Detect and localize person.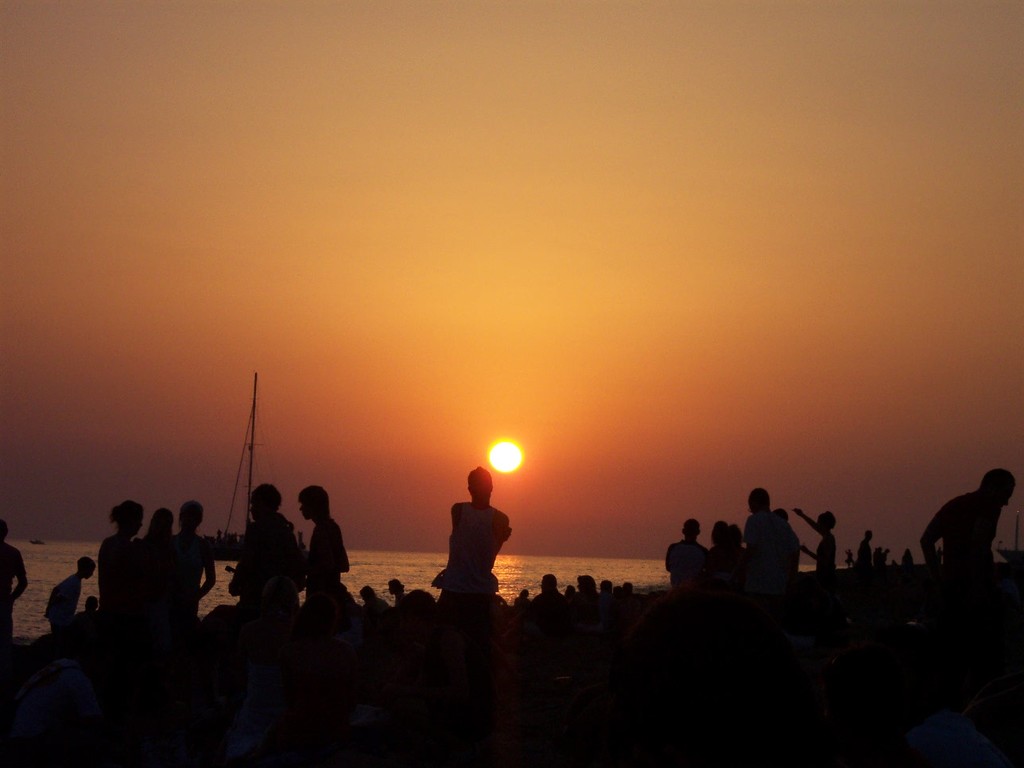
Localized at x1=162, y1=496, x2=214, y2=623.
